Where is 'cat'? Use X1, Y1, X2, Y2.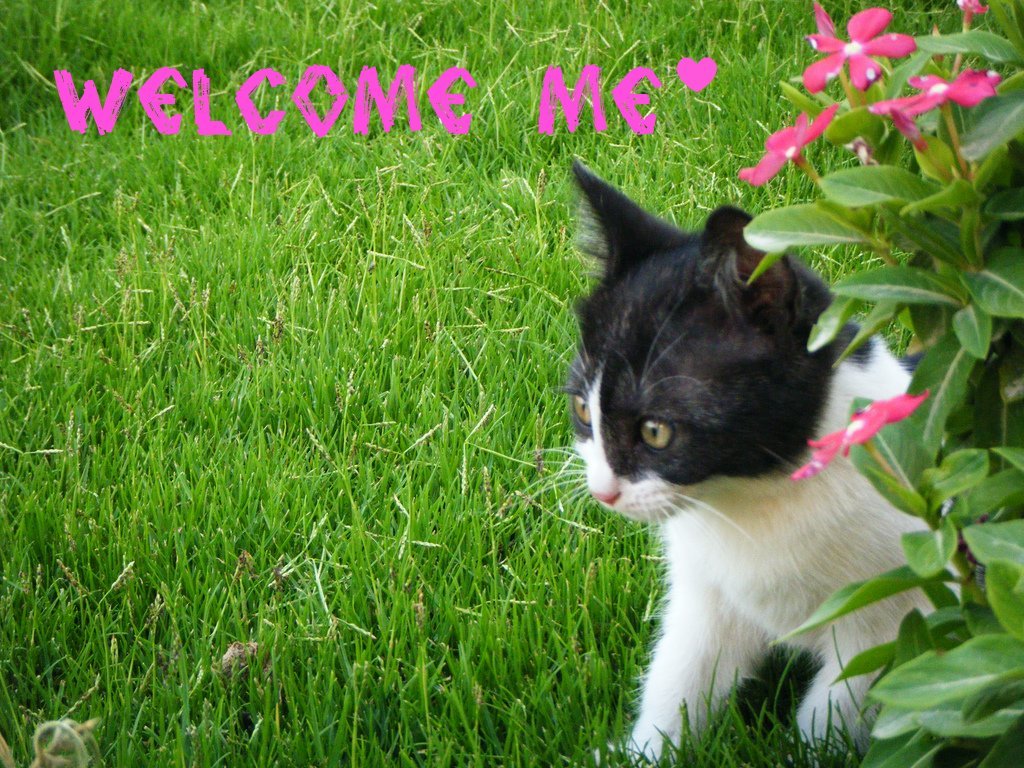
561, 171, 968, 765.
